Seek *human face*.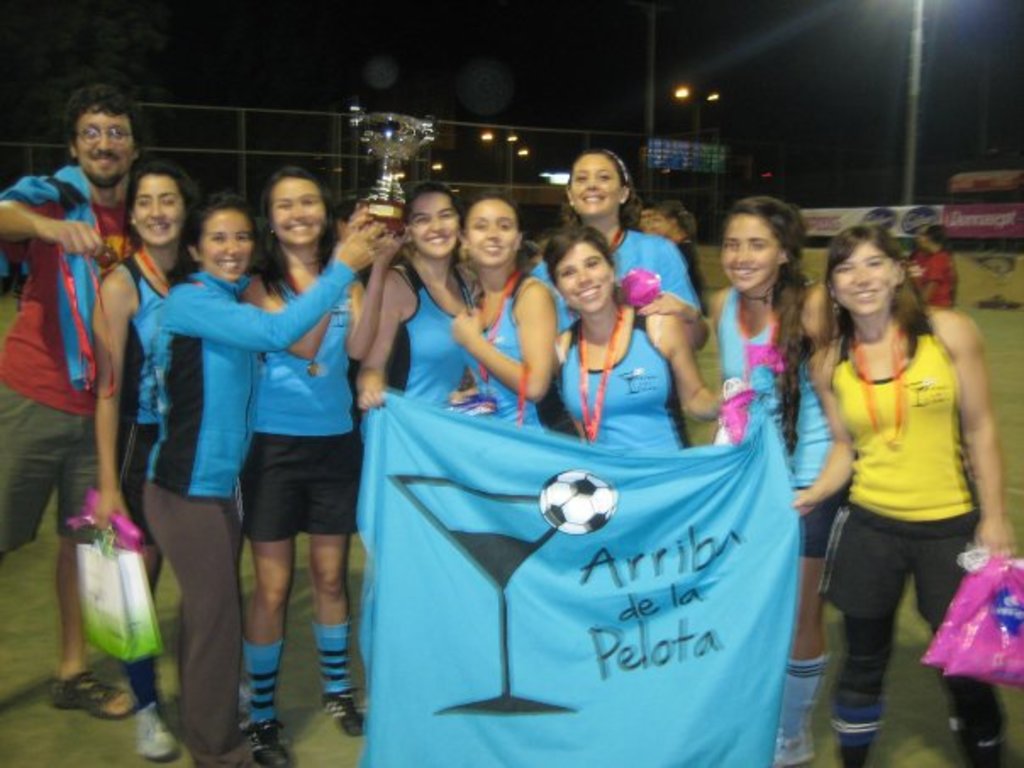
crop(129, 168, 185, 242).
